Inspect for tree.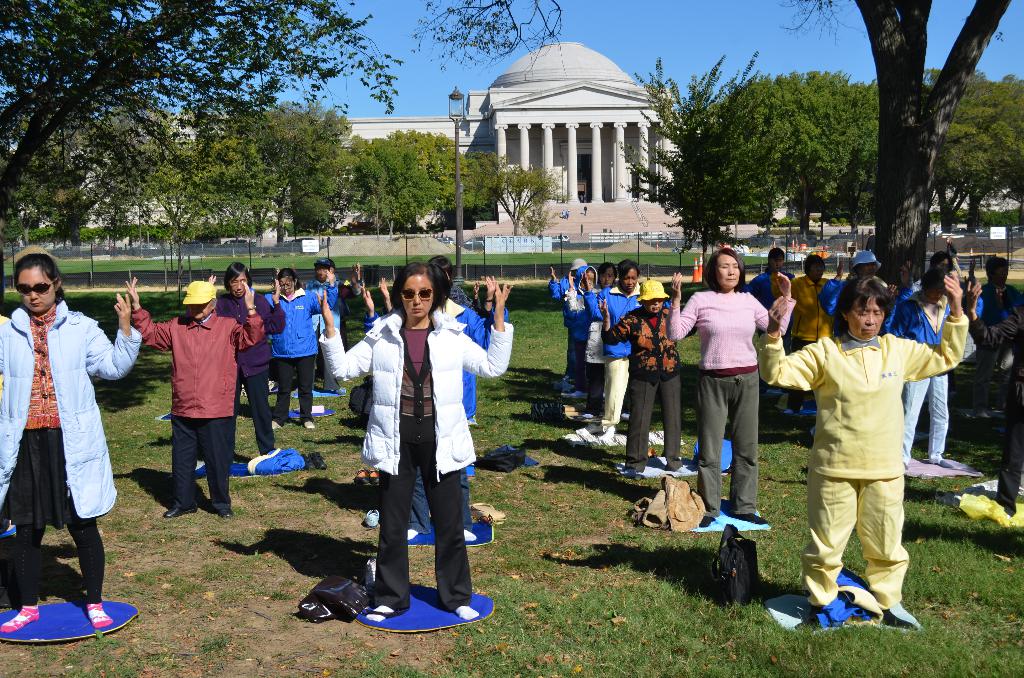
Inspection: 833,79,941,262.
